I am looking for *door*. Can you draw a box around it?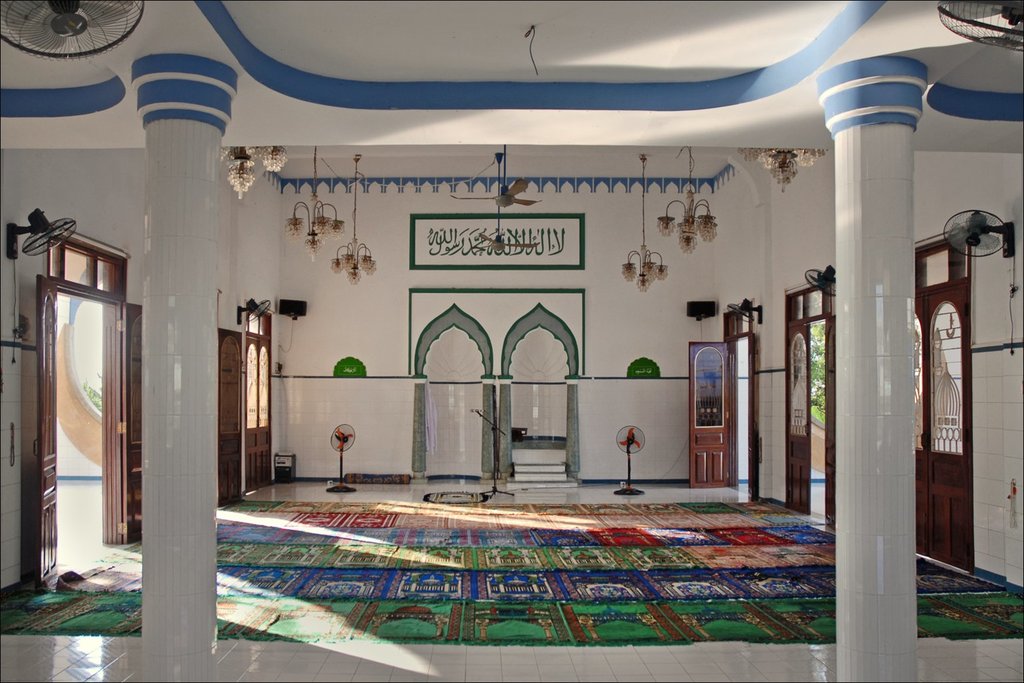
Sure, the bounding box is l=108, t=295, r=146, b=548.
